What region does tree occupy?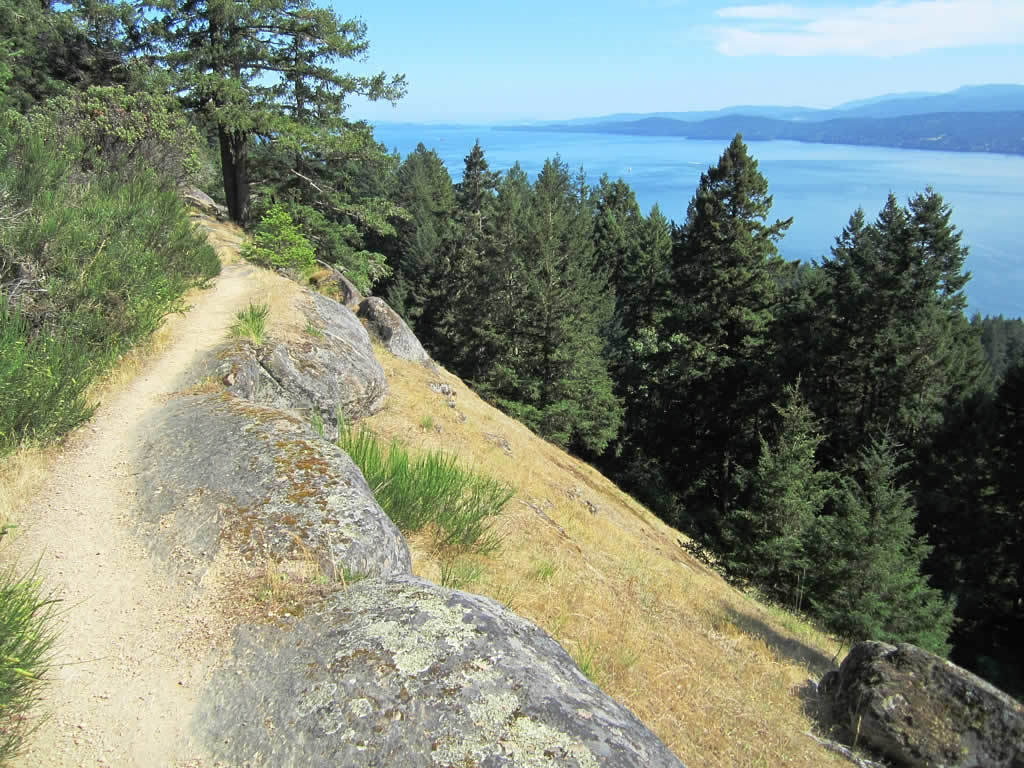
[87, 17, 407, 275].
